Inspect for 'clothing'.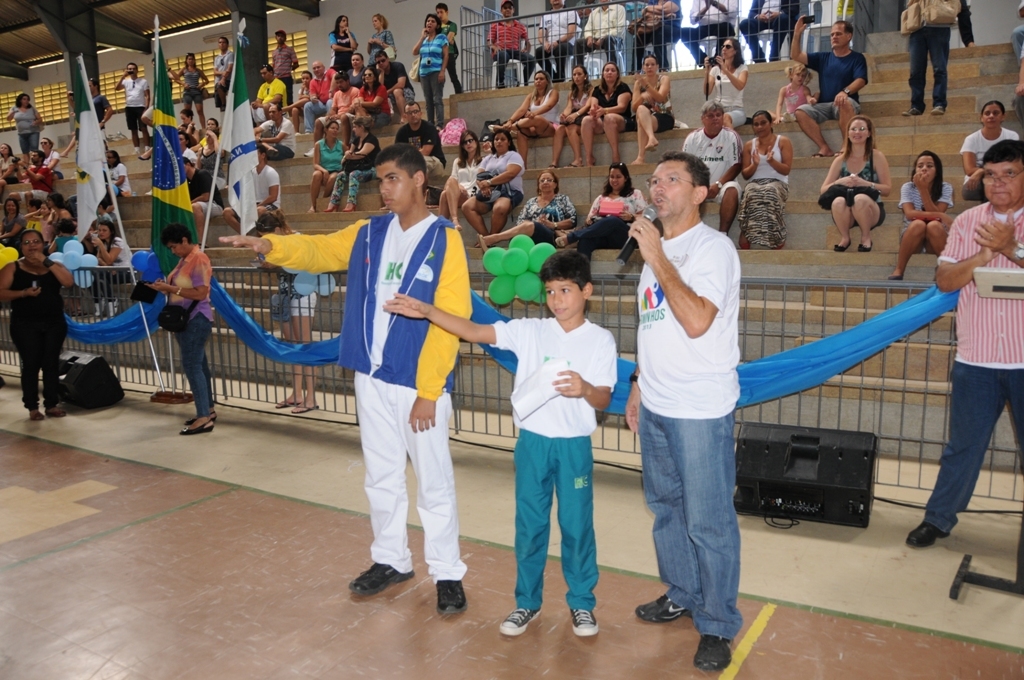
Inspection: 828 145 886 232.
